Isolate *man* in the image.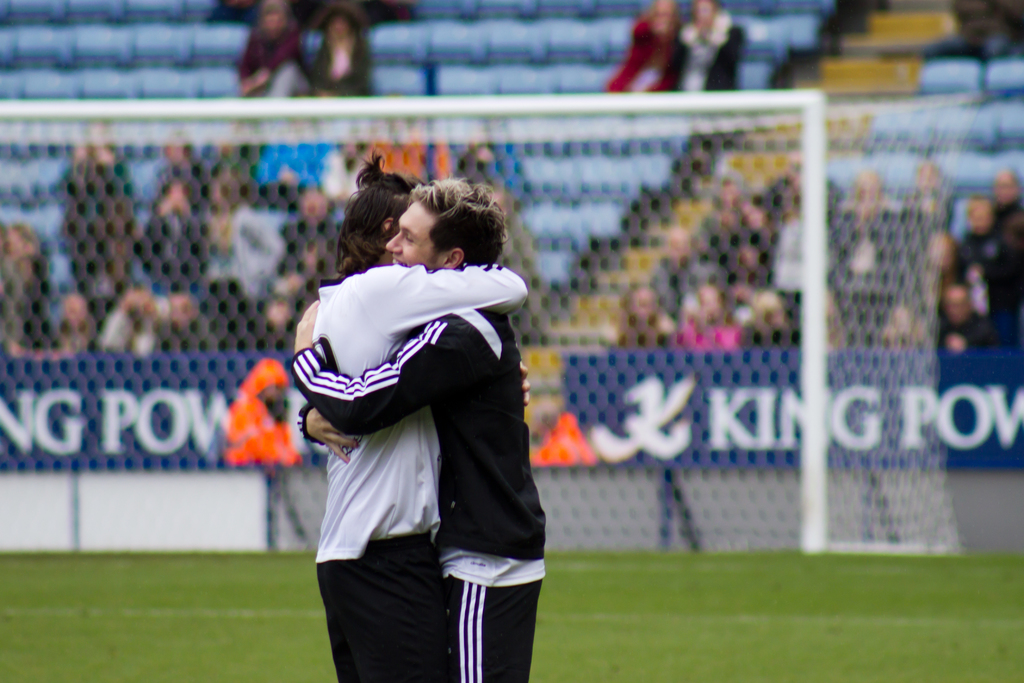
Isolated region: <bbox>312, 154, 534, 682</bbox>.
